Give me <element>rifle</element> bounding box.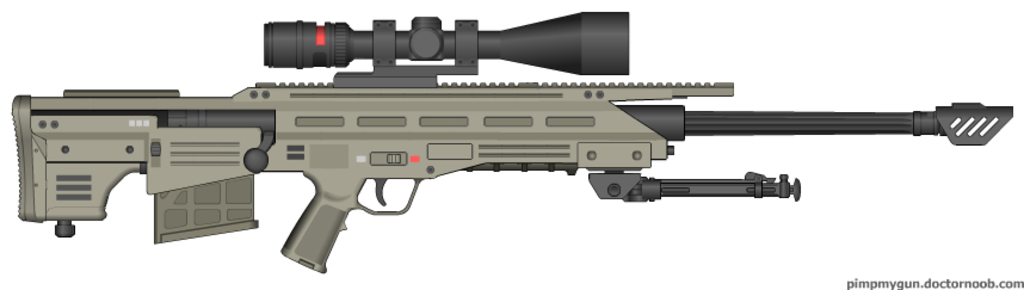
<bbox>13, 11, 1012, 273</bbox>.
